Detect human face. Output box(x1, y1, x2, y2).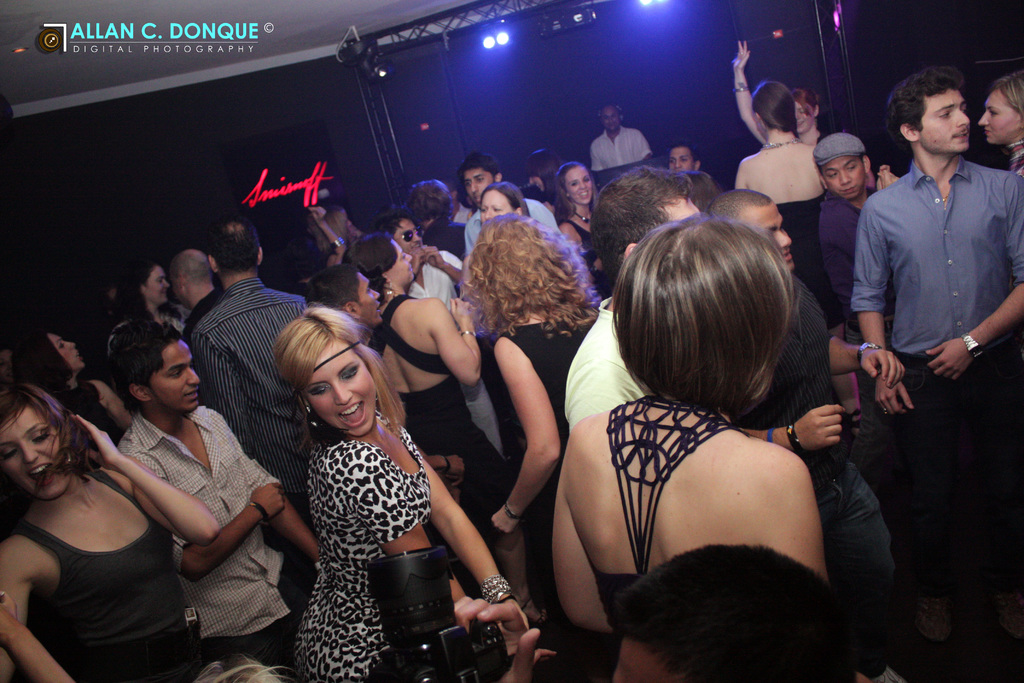
box(0, 407, 71, 500).
